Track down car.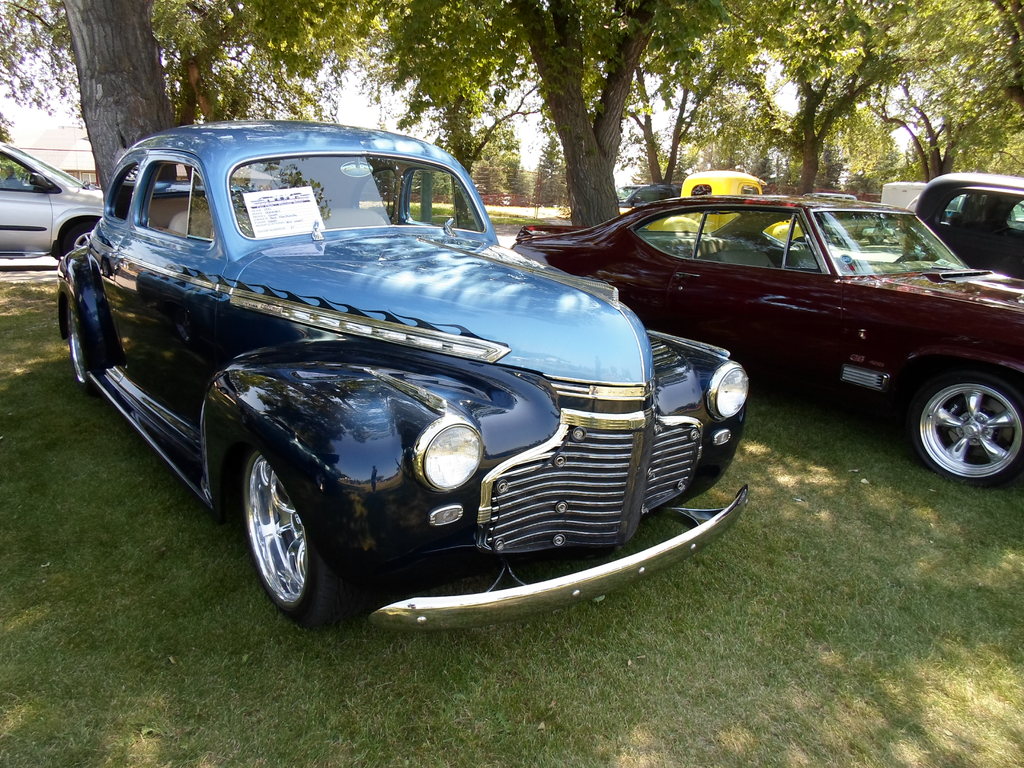
Tracked to rect(51, 114, 753, 636).
